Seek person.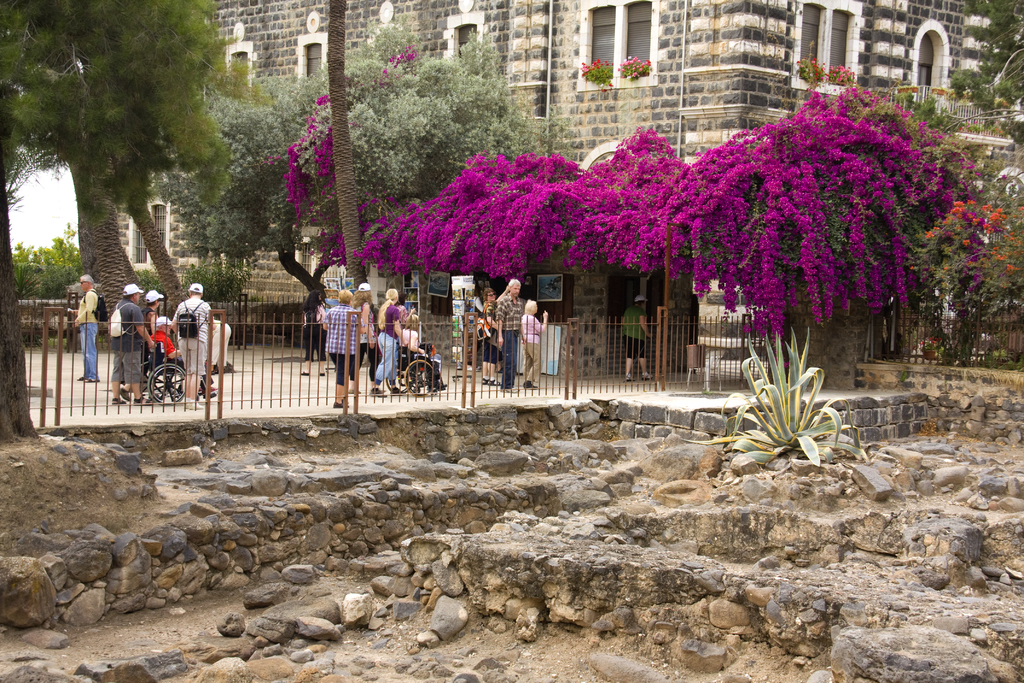
<bbox>622, 293, 655, 383</bbox>.
